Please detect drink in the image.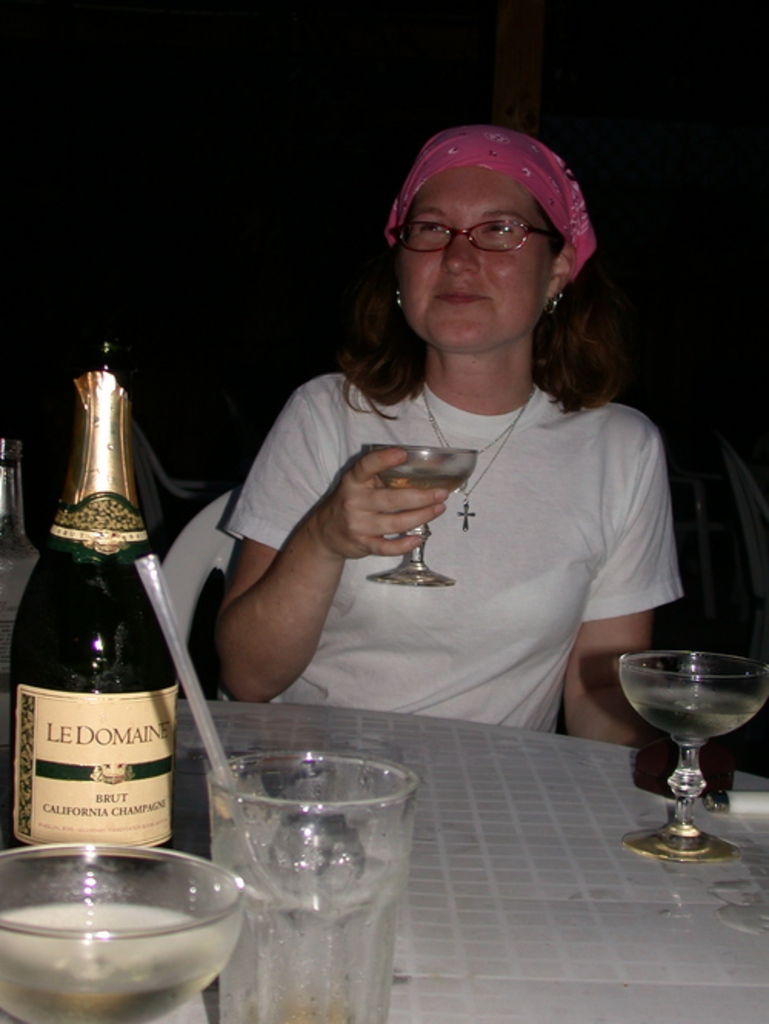
box(8, 338, 178, 870).
